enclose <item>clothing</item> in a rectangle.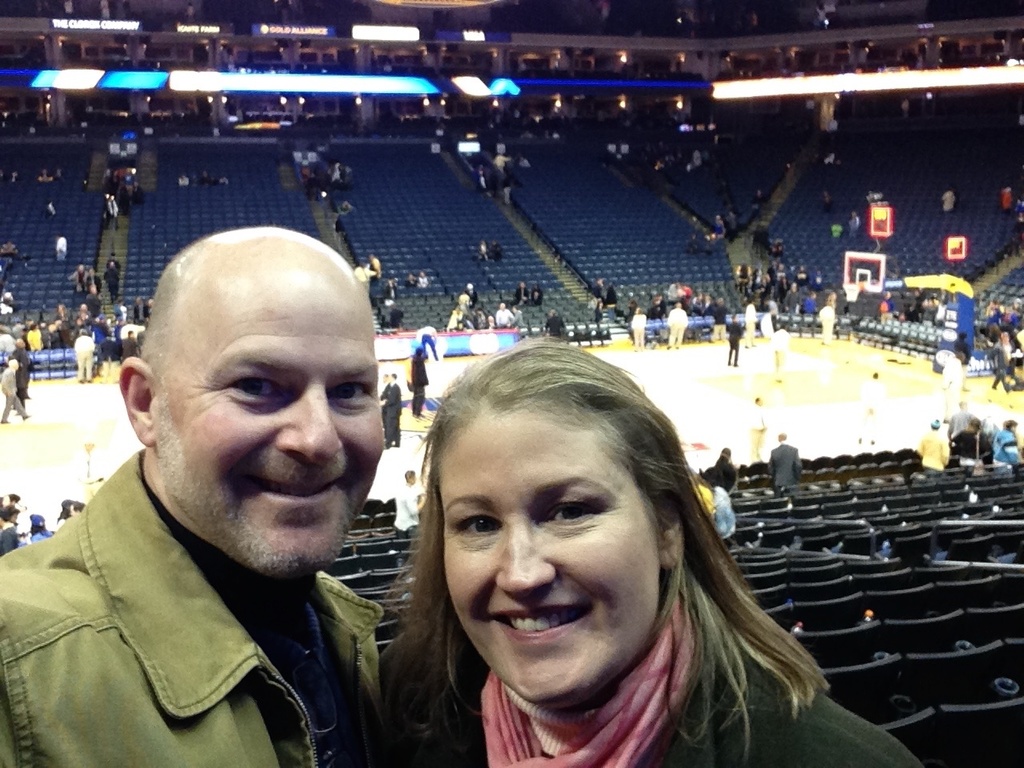
[left=488, top=239, right=502, bottom=261].
